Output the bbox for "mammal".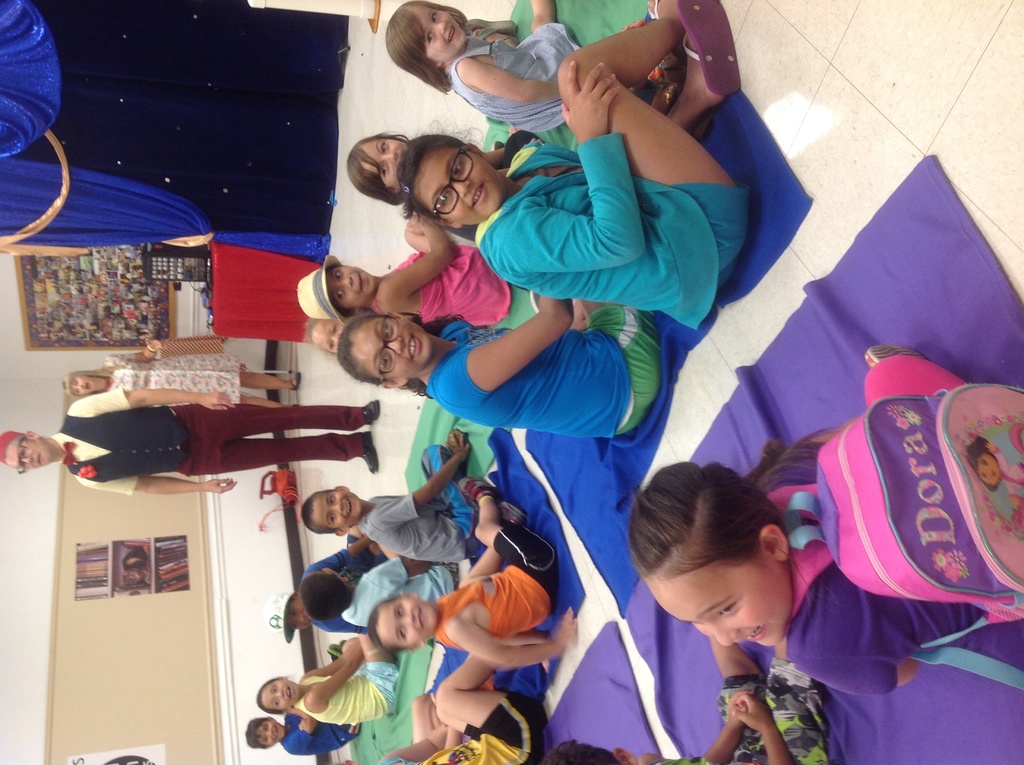
crop(17, 380, 389, 504).
